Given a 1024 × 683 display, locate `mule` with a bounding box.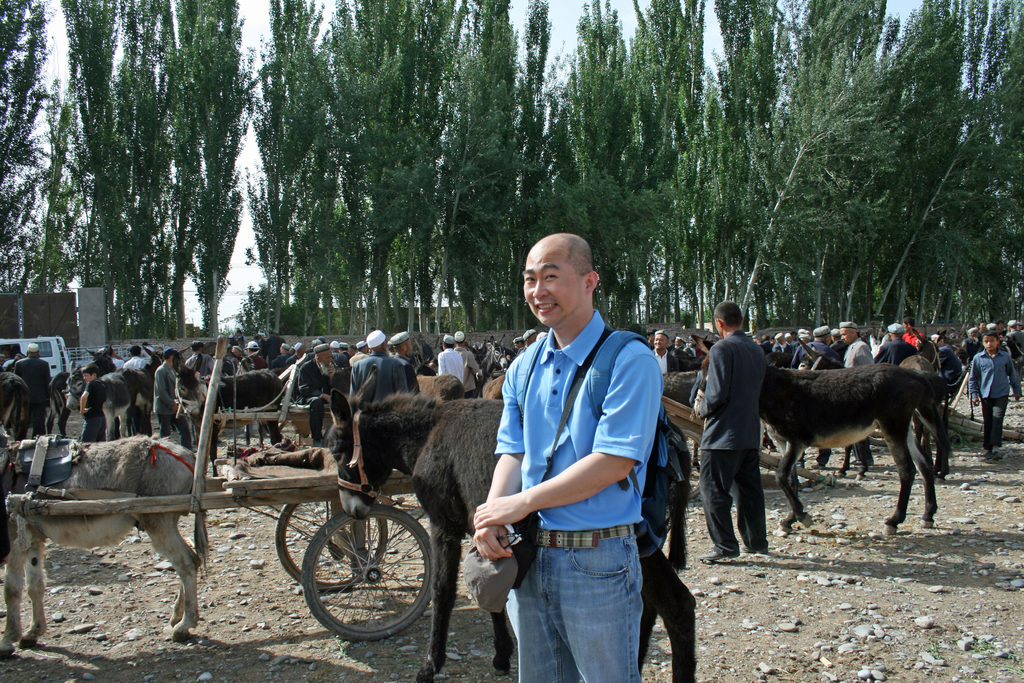
Located: pyautogui.locateOnScreen(687, 334, 950, 531).
